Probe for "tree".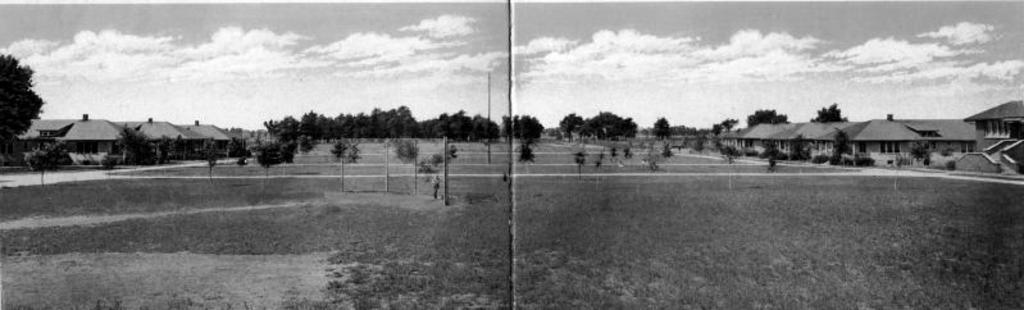
Probe result: detection(834, 132, 861, 165).
